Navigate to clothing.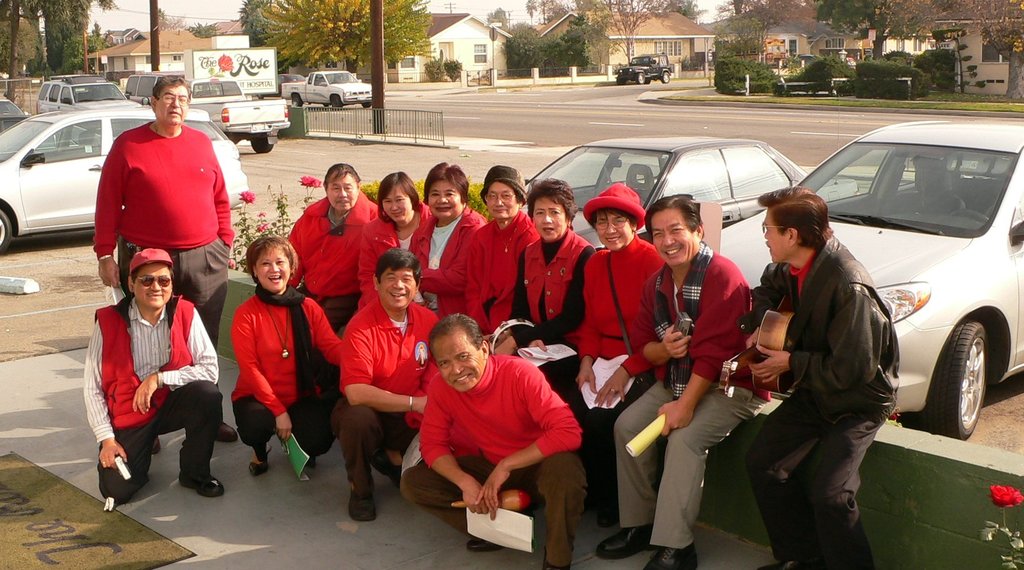
Navigation target: crop(510, 230, 615, 515).
